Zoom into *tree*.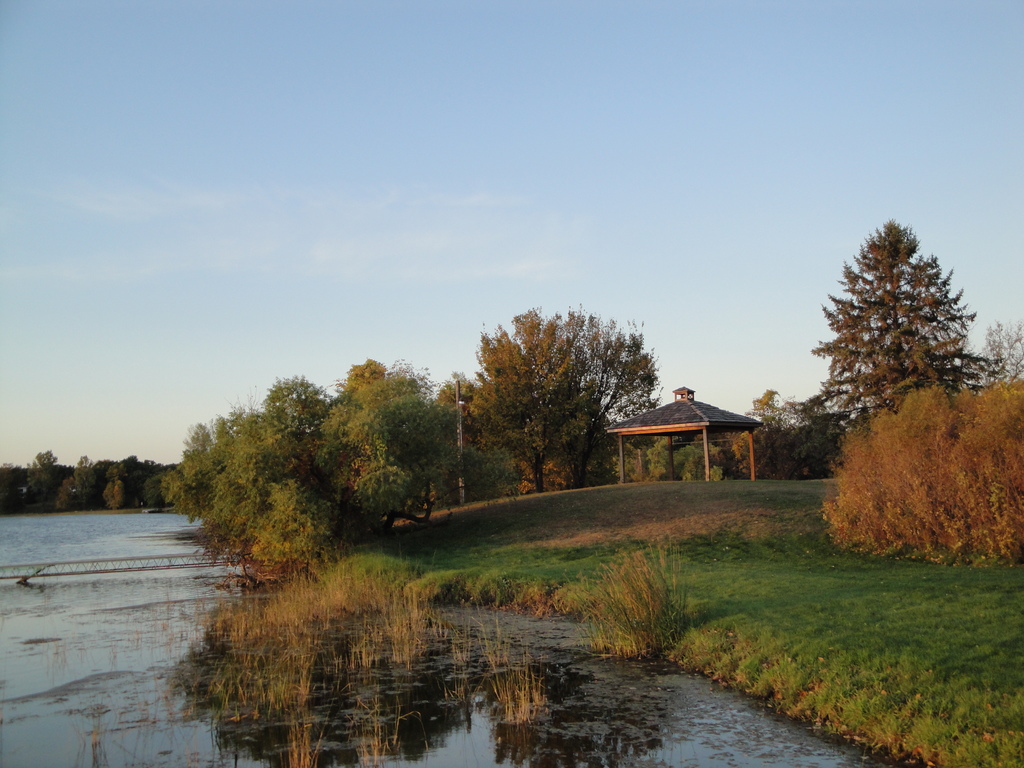
Zoom target: 444:300:664:492.
